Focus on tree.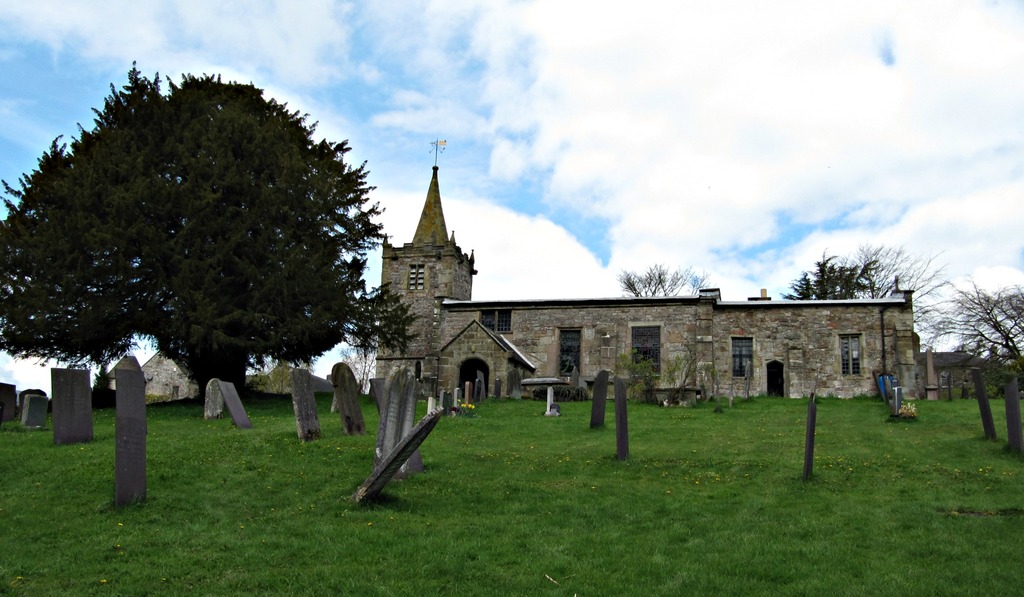
Focused at 616:264:709:297.
